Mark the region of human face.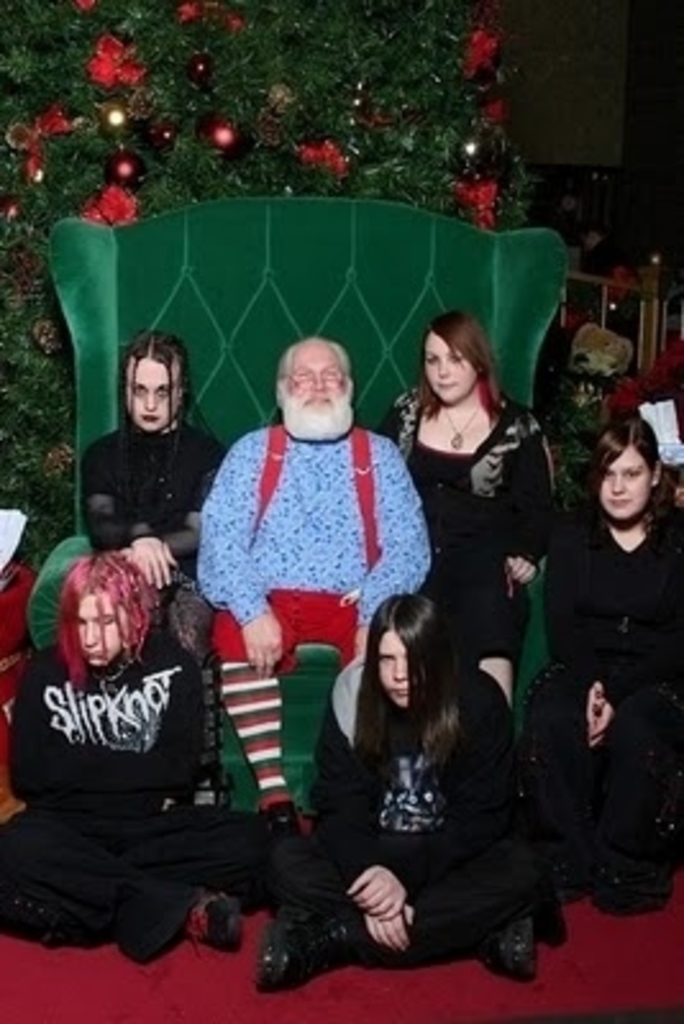
Region: bbox(72, 579, 128, 673).
